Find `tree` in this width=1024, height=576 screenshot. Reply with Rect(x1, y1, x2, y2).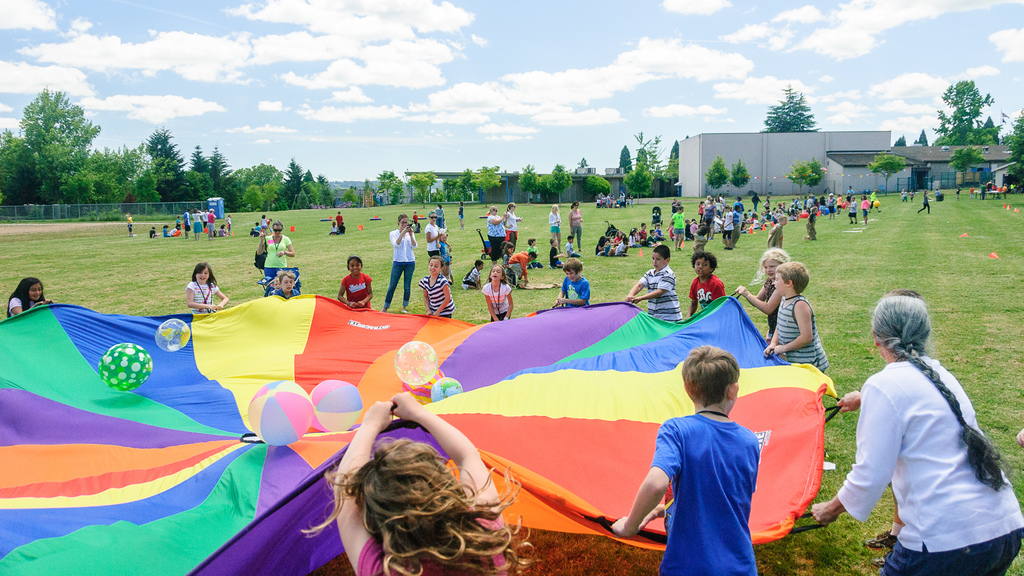
Rect(729, 157, 753, 198).
